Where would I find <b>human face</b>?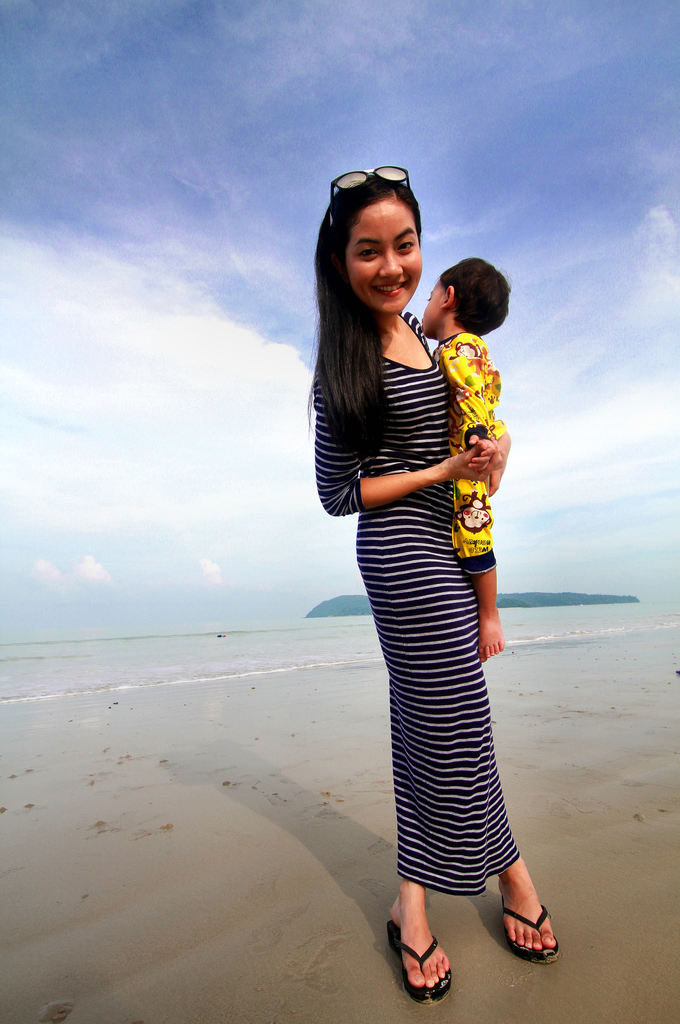
At (x1=420, y1=282, x2=442, y2=337).
